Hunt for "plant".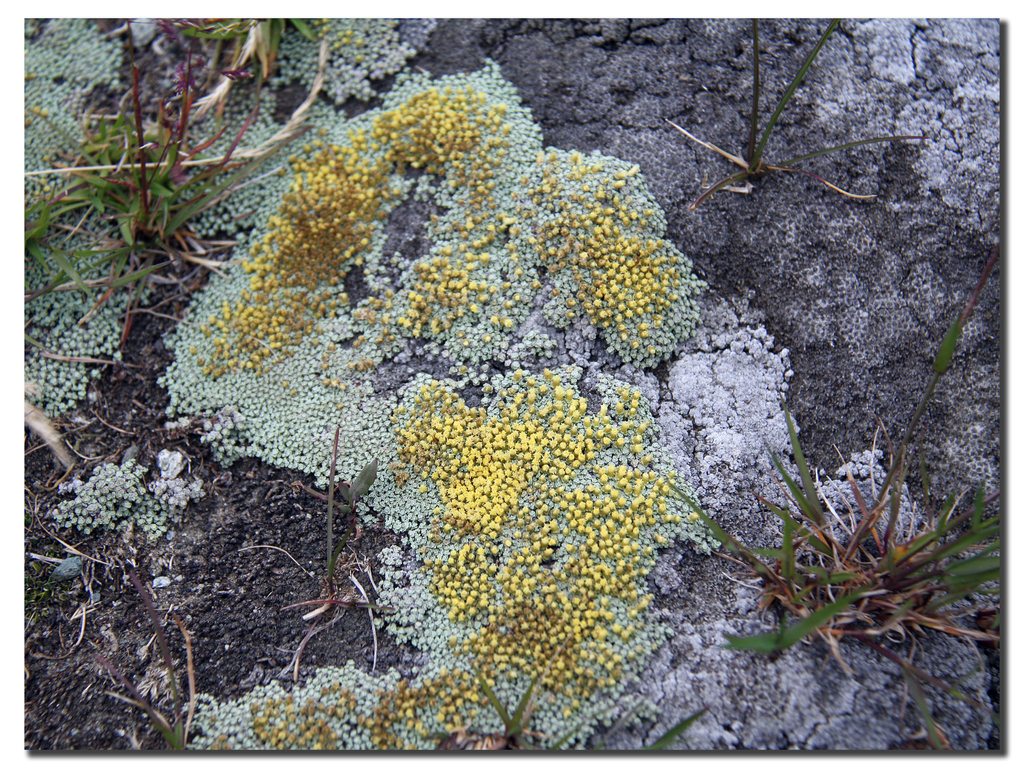
Hunted down at <bbox>669, 3, 928, 209</bbox>.
